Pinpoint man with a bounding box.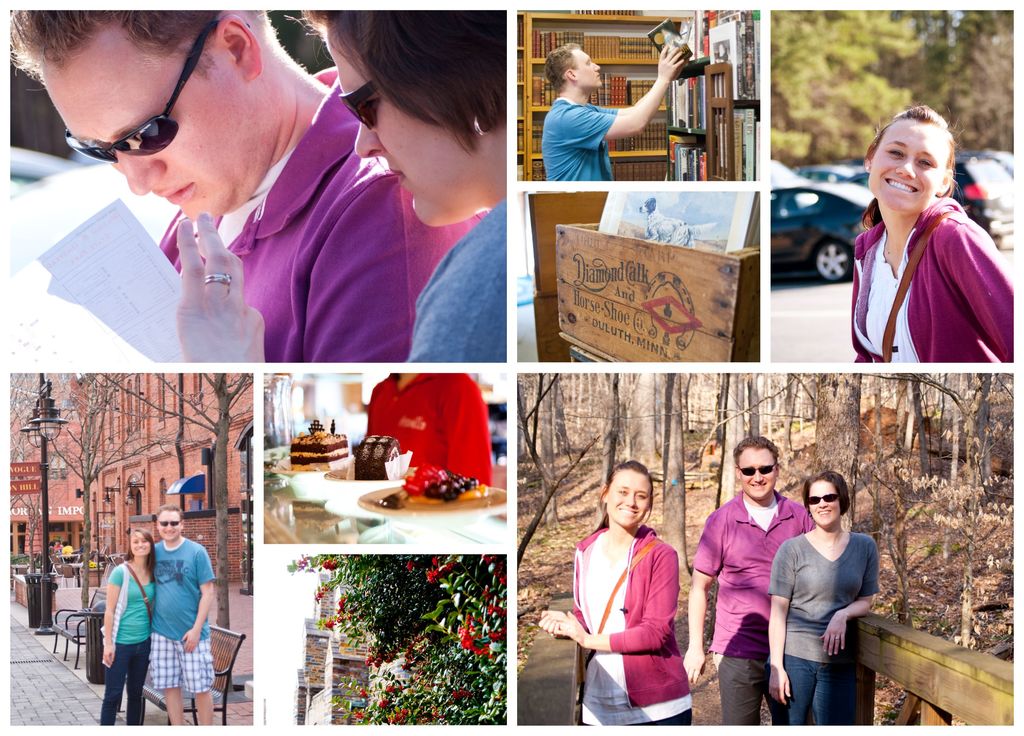
<region>541, 43, 685, 182</region>.
